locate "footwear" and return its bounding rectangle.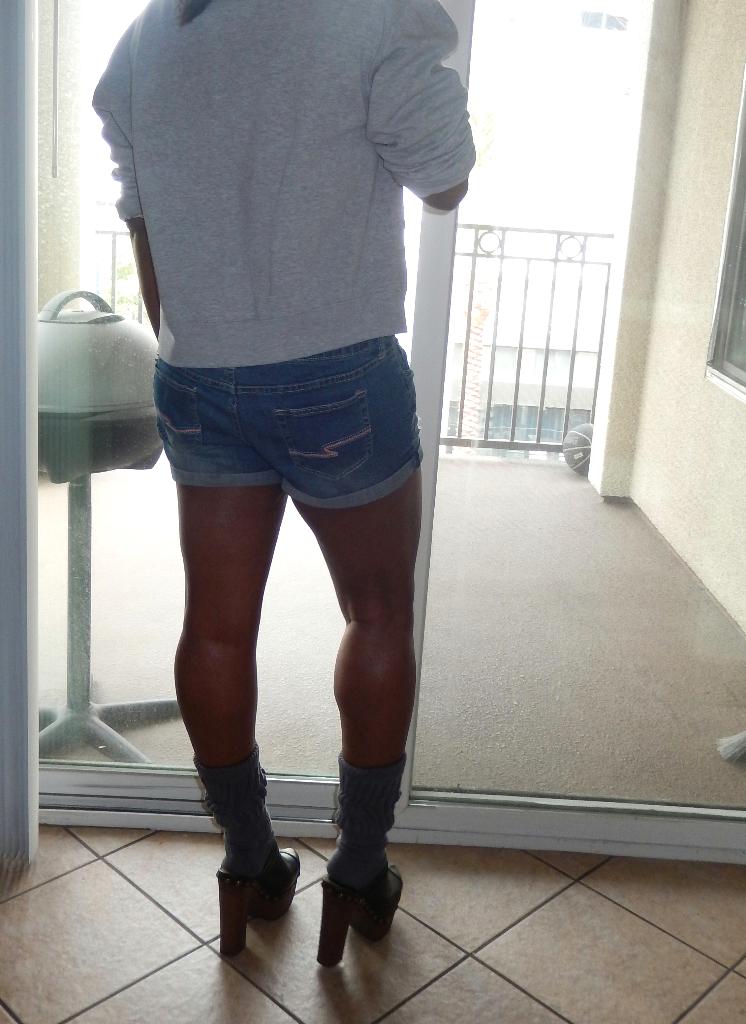
BBox(311, 852, 396, 974).
